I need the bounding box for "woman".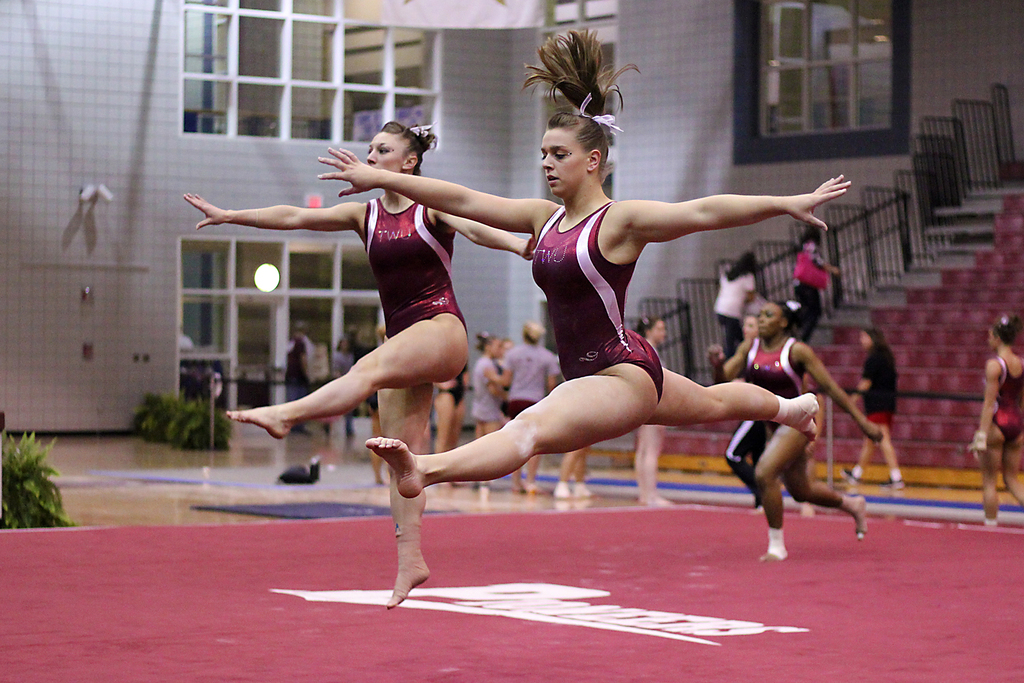
Here it is: select_region(323, 25, 851, 505).
